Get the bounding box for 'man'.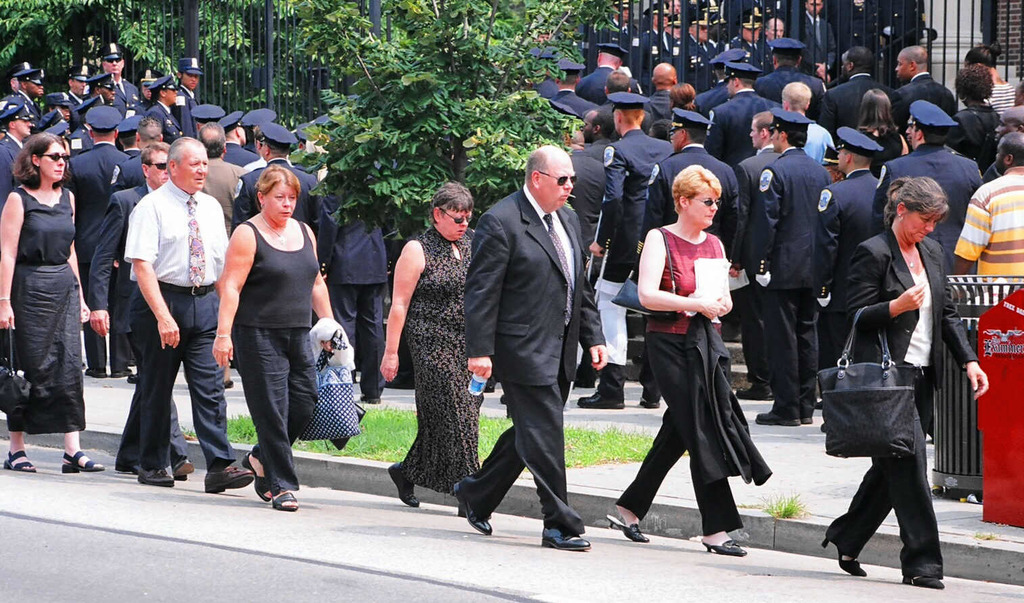
left=318, top=160, right=392, bottom=404.
